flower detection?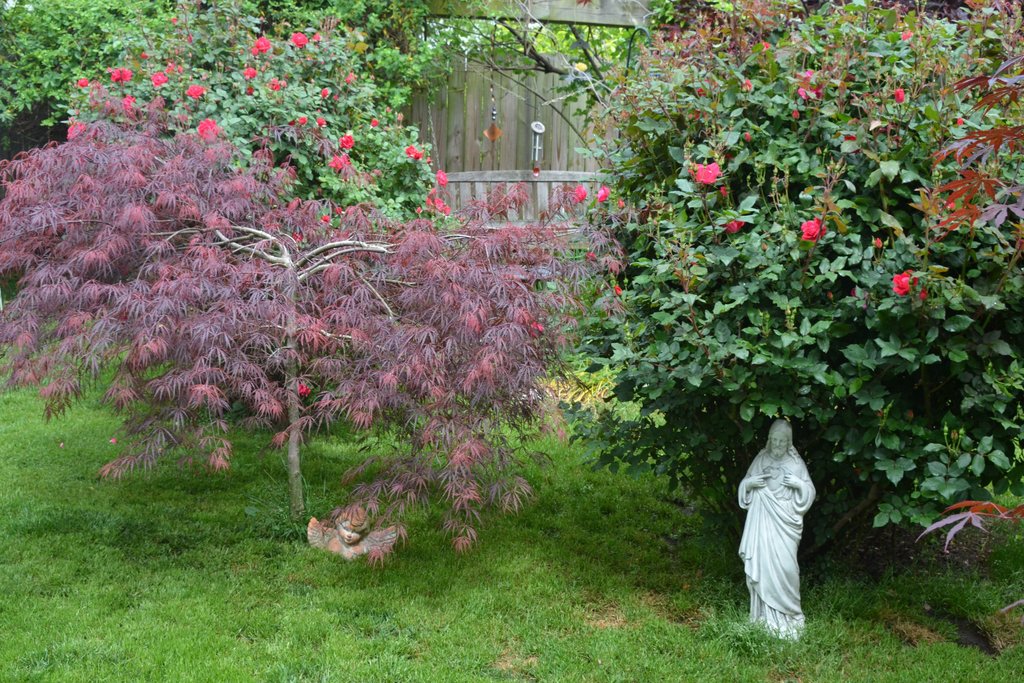
(875, 236, 884, 247)
